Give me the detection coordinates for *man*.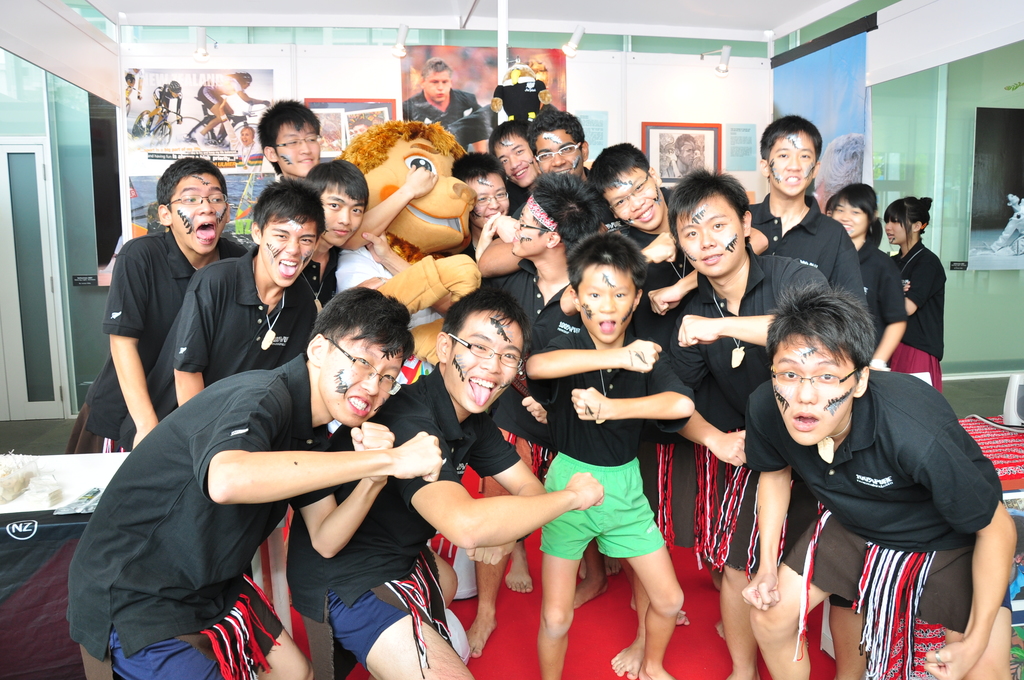
region(740, 284, 1016, 679).
